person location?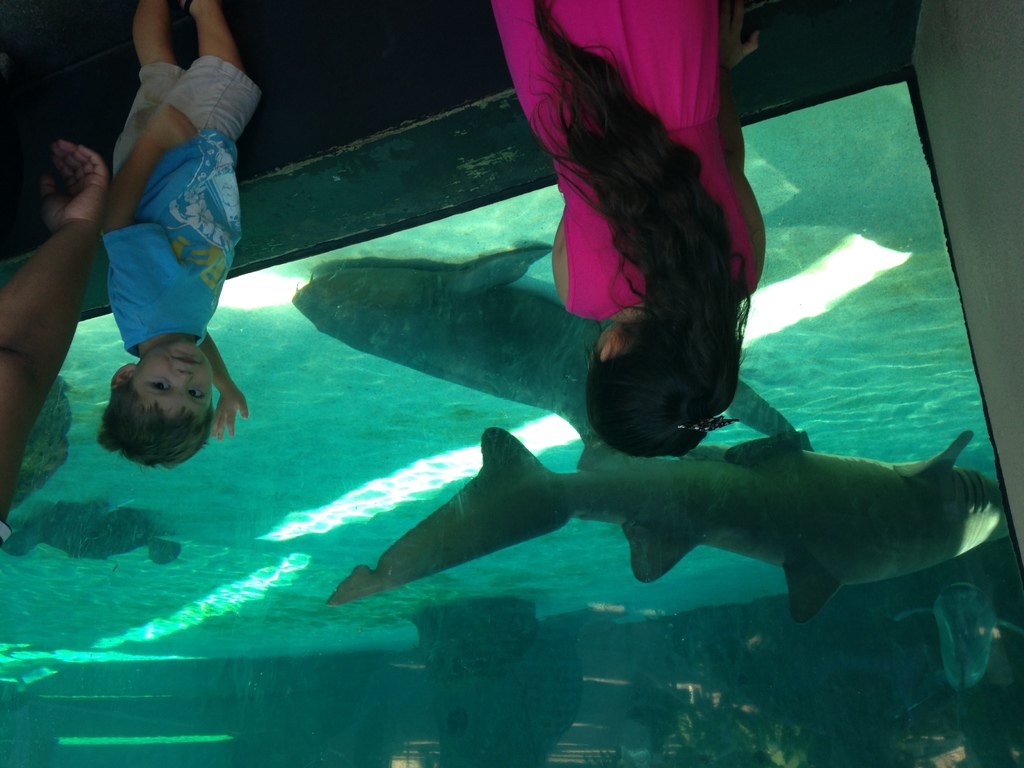
bbox=[63, 35, 248, 529]
